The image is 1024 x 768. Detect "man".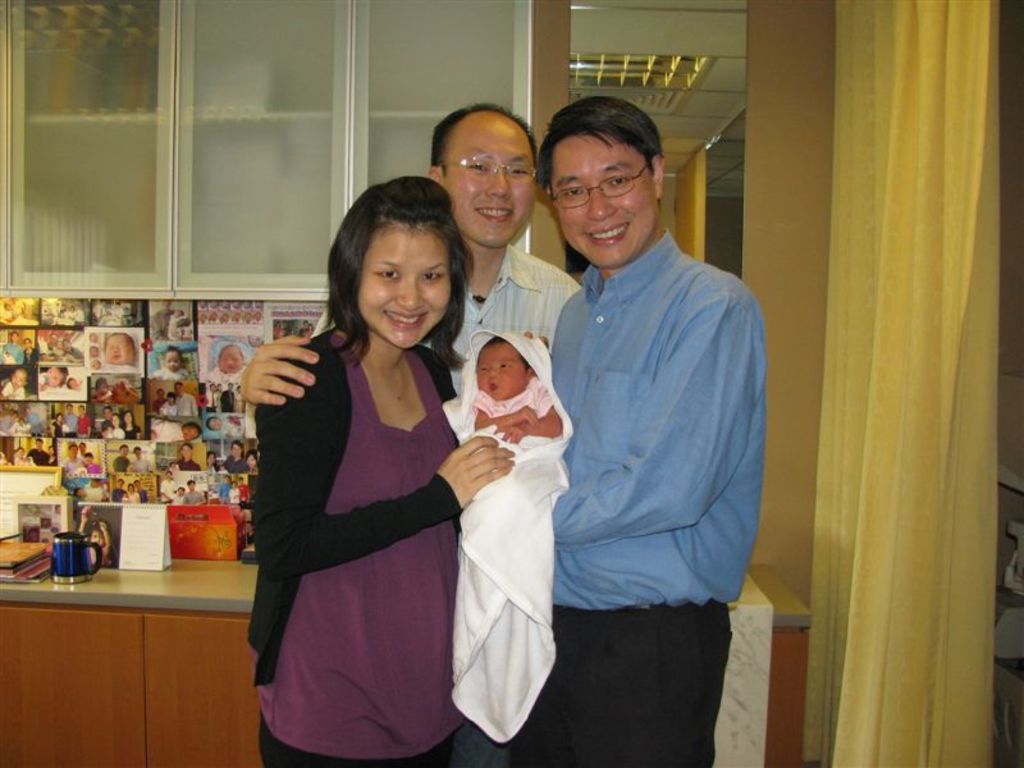
Detection: [left=219, top=439, right=250, bottom=475].
